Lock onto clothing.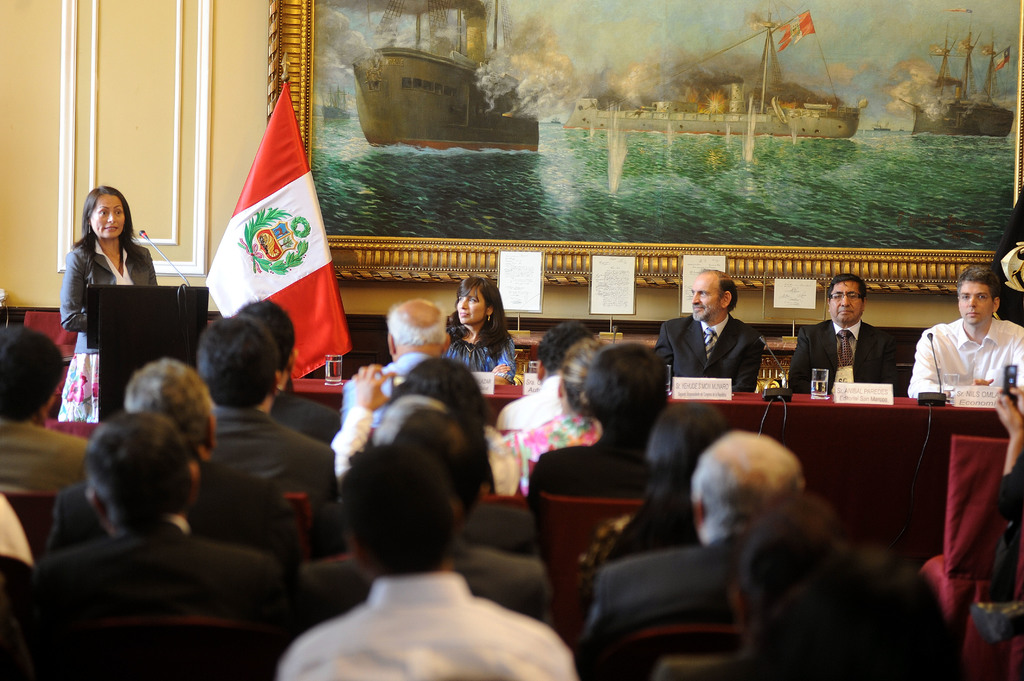
Locked: [647, 316, 764, 388].
